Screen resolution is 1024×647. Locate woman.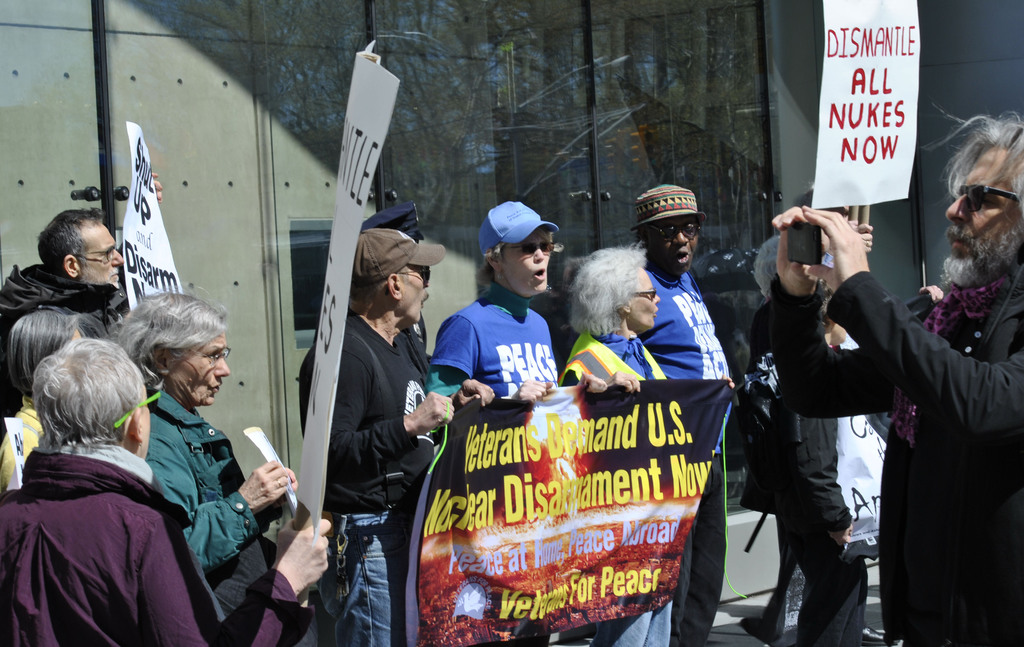
x1=557 y1=241 x2=737 y2=646.
